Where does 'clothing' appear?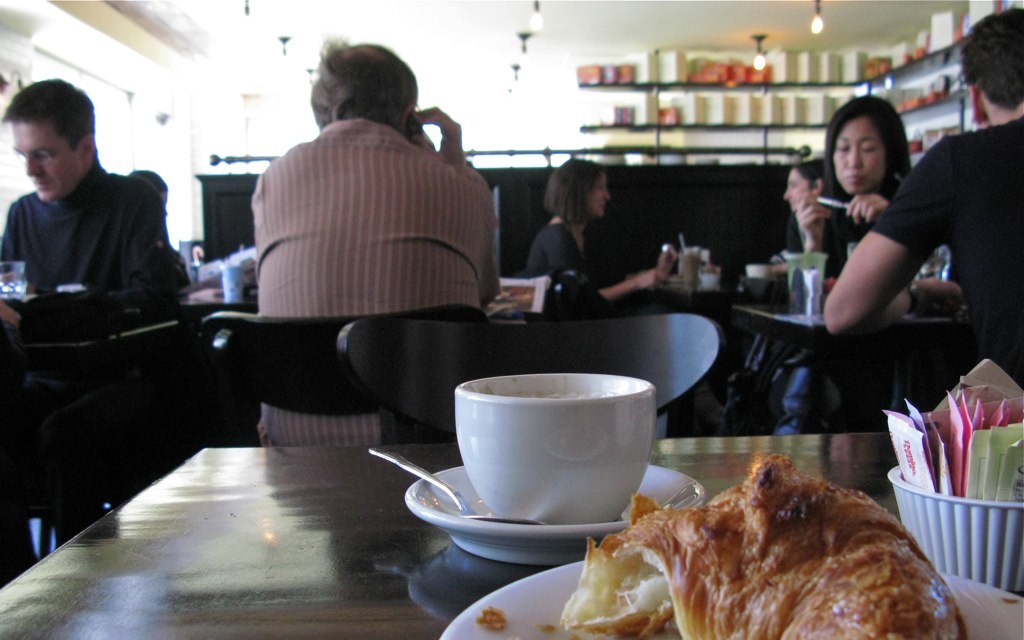
Appears at locate(871, 112, 1023, 389).
